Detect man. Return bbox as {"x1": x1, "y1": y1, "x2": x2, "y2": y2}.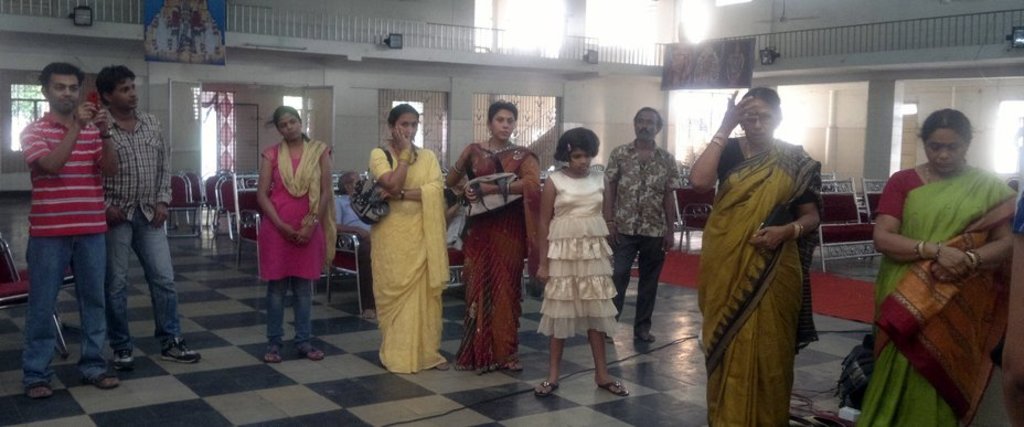
{"x1": 599, "y1": 105, "x2": 678, "y2": 342}.
